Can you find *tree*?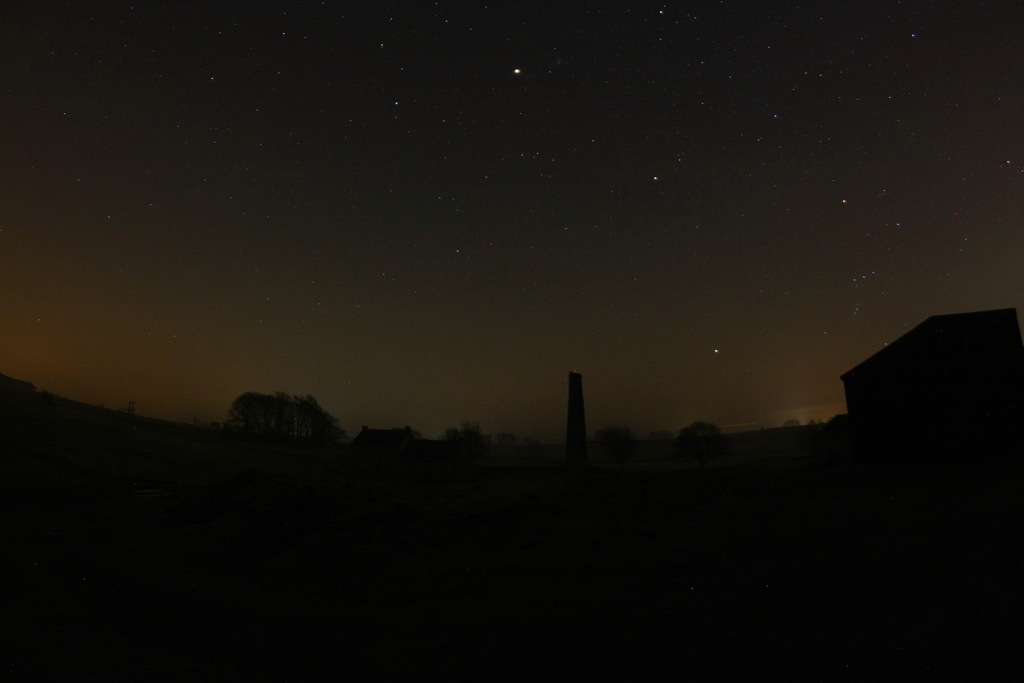
Yes, bounding box: select_region(440, 421, 485, 459).
